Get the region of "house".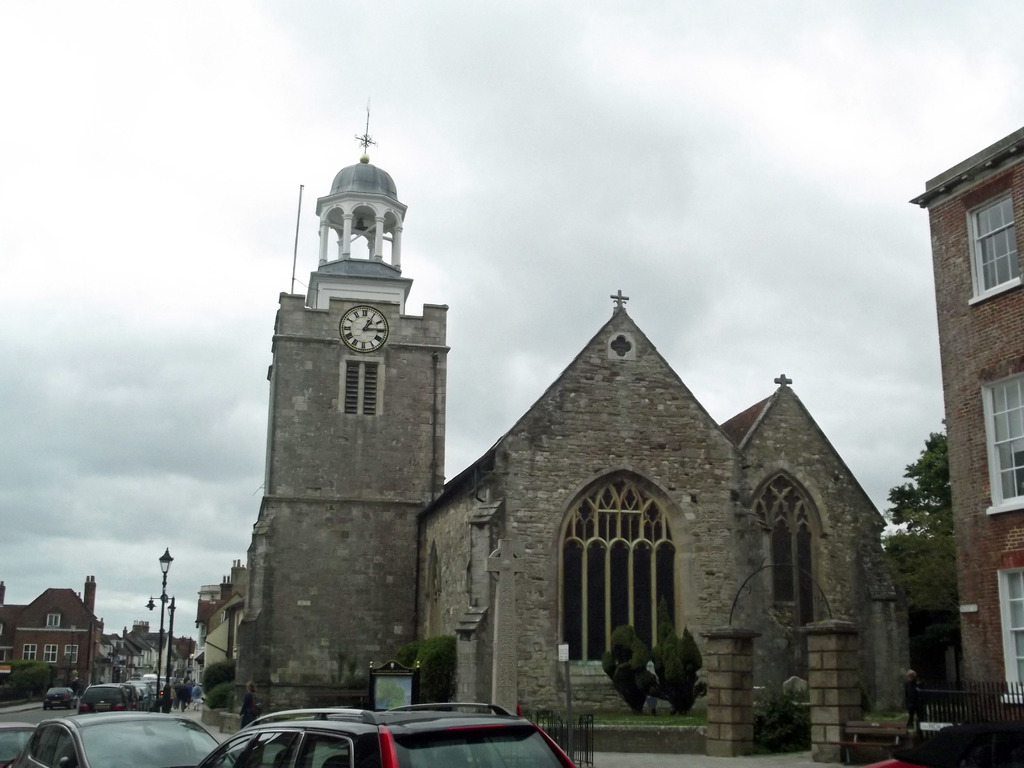
{"left": 909, "top": 127, "right": 1023, "bottom": 755}.
